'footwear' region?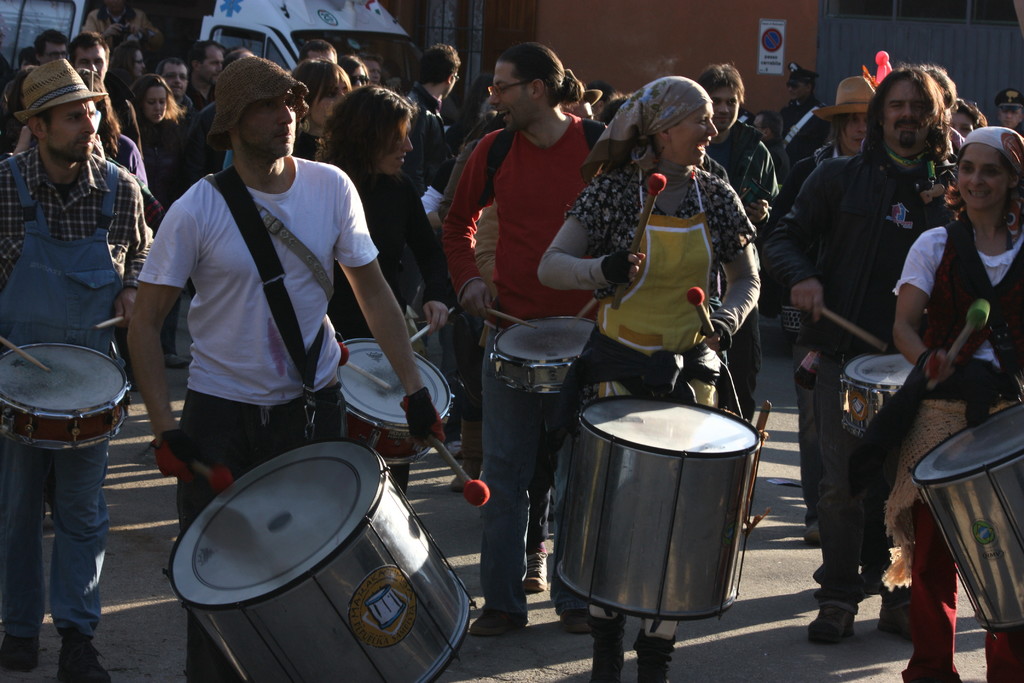
<box>472,609,536,632</box>
